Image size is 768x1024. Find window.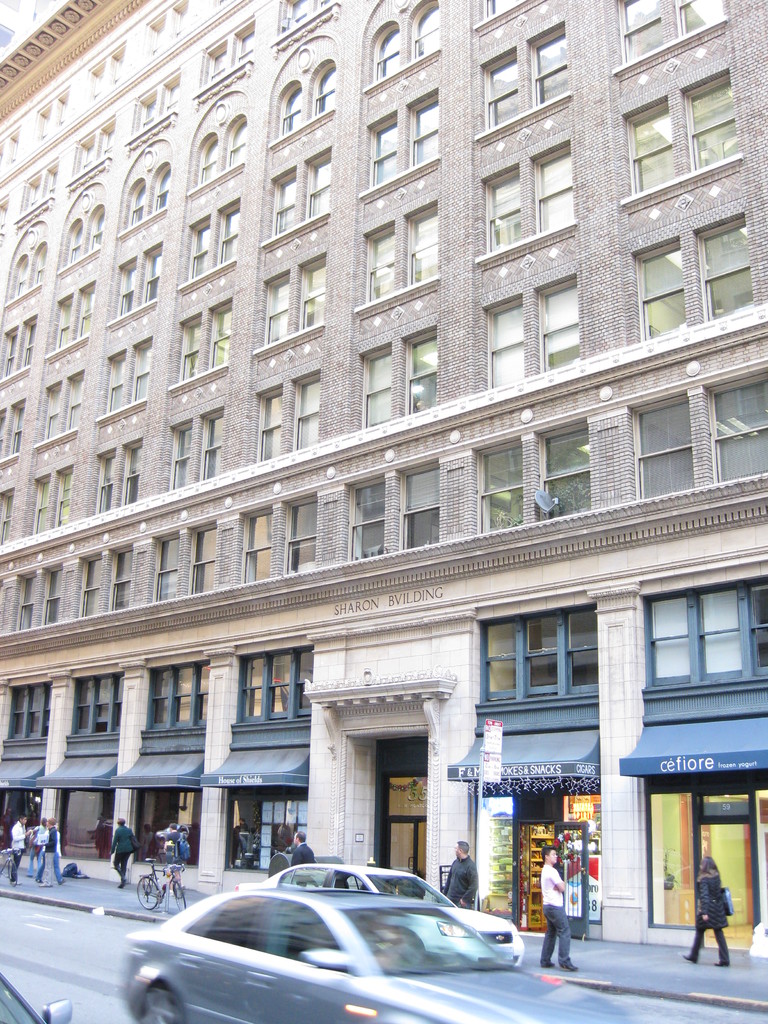
x1=32, y1=485, x2=47, y2=534.
